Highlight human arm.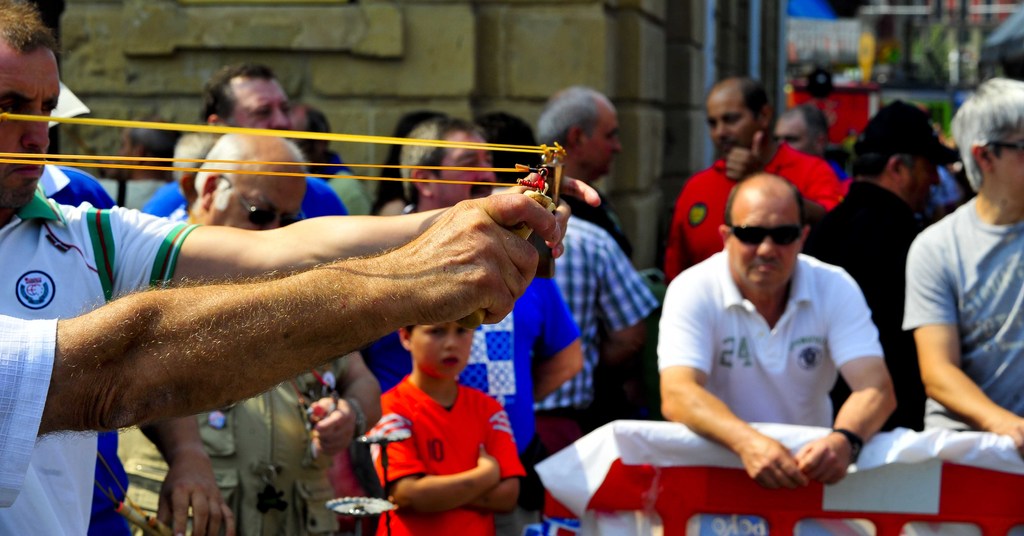
Highlighted region: pyautogui.locateOnScreen(309, 346, 384, 455).
